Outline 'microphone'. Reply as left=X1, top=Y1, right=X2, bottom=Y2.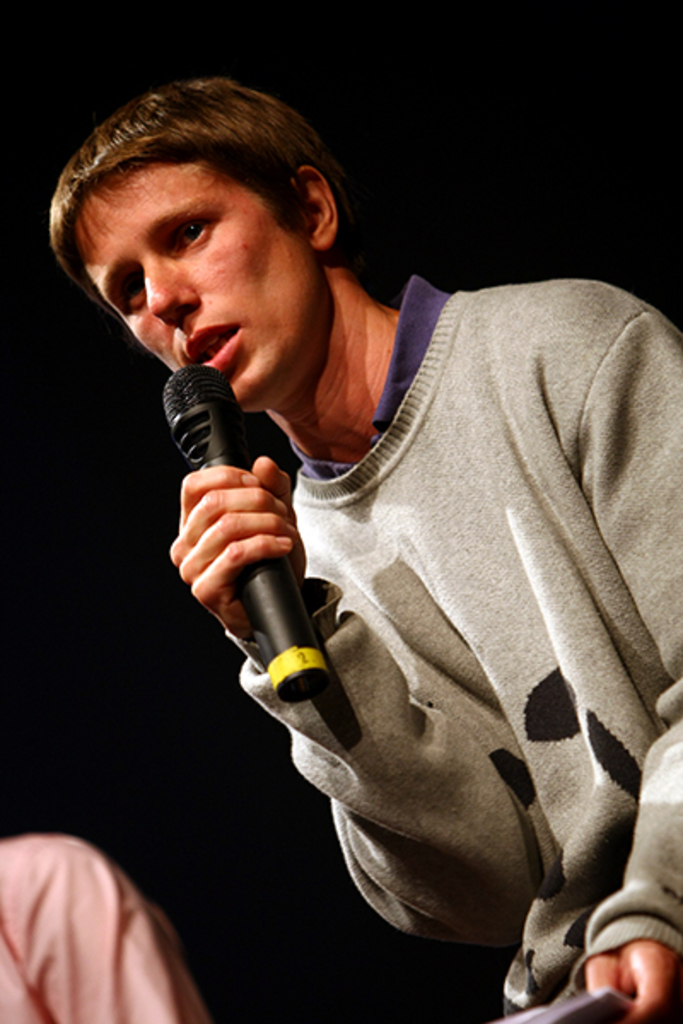
left=150, top=386, right=364, bottom=705.
